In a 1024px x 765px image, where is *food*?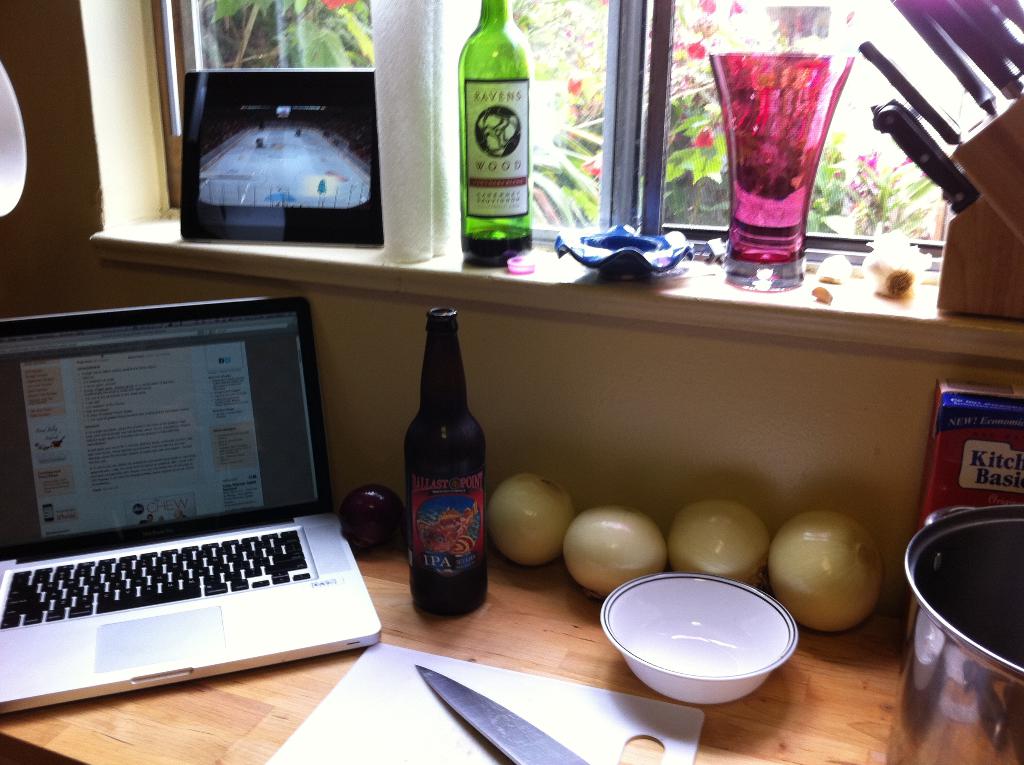
bbox=(668, 502, 773, 590).
